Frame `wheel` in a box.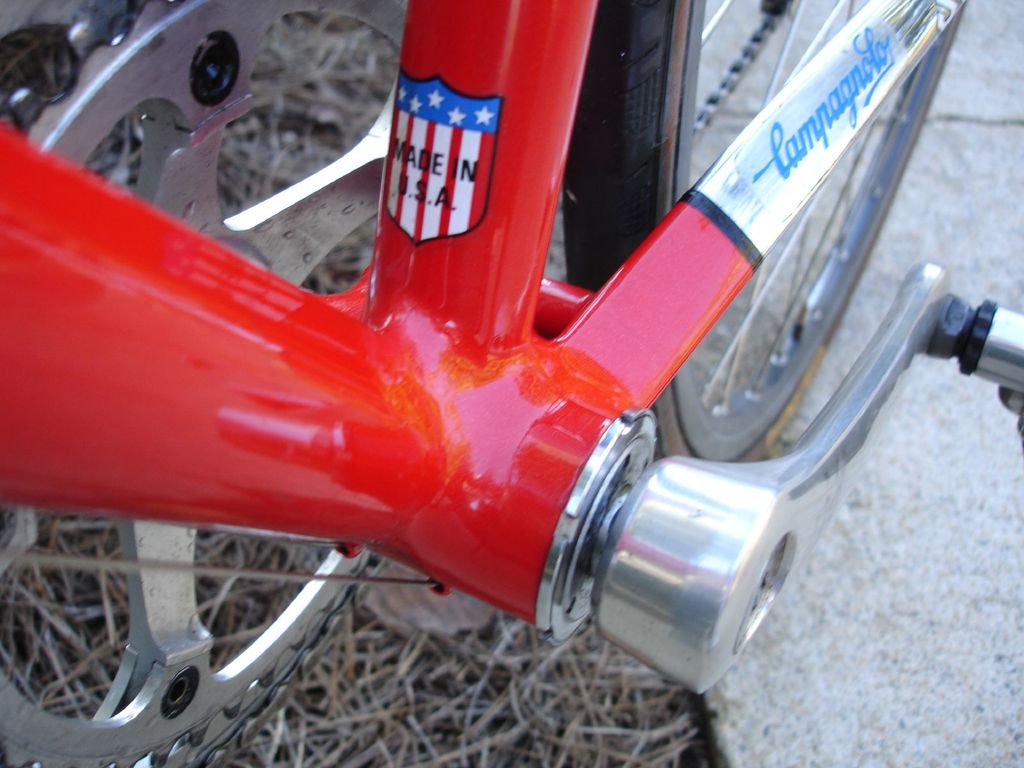
bbox(568, 0, 961, 459).
